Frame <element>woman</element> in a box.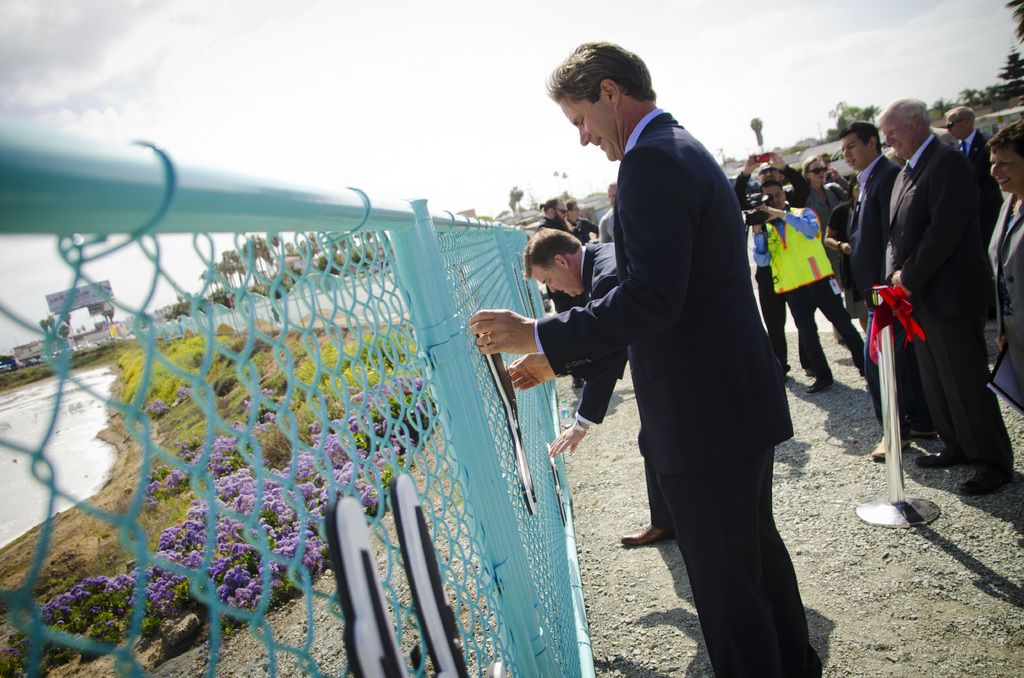
{"left": 971, "top": 122, "right": 1023, "bottom": 414}.
